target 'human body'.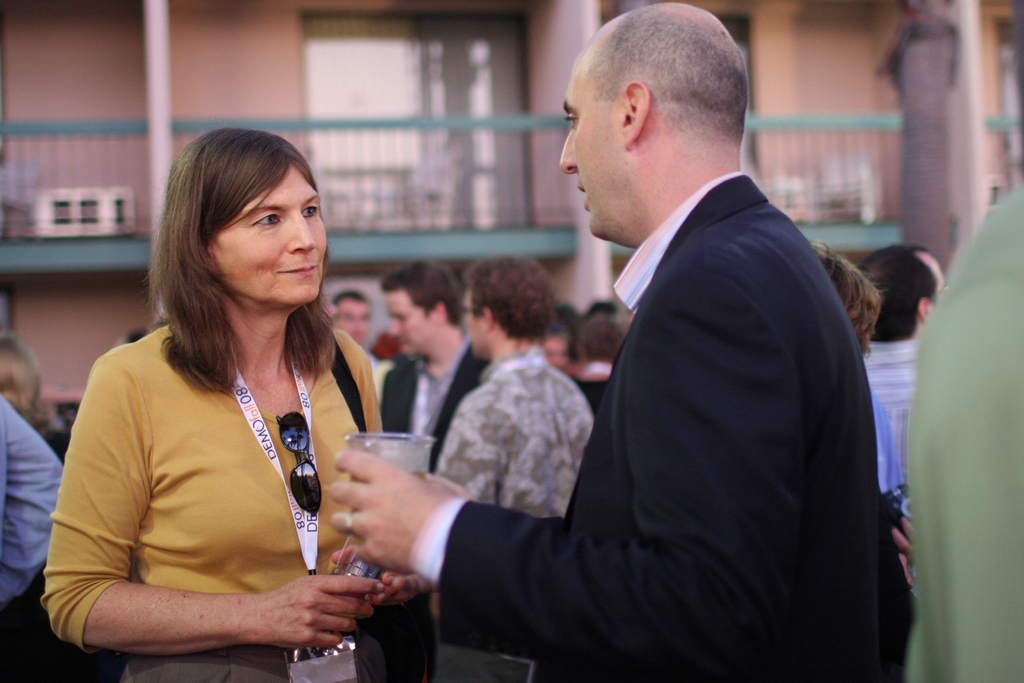
Target region: select_region(905, 179, 1023, 682).
